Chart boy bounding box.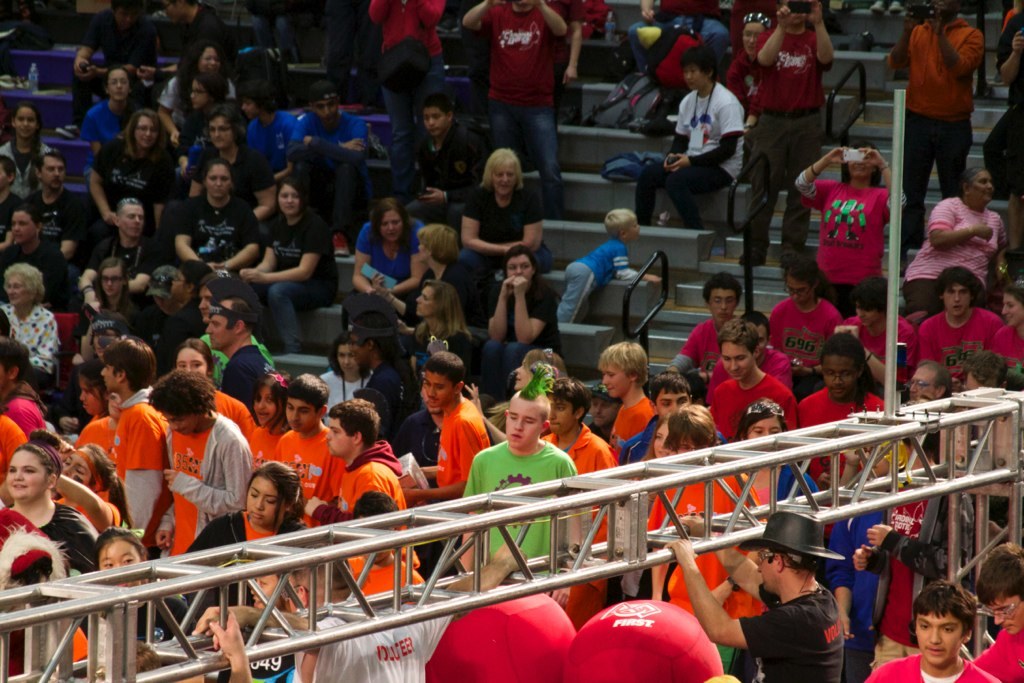
Charted: [828, 278, 921, 397].
